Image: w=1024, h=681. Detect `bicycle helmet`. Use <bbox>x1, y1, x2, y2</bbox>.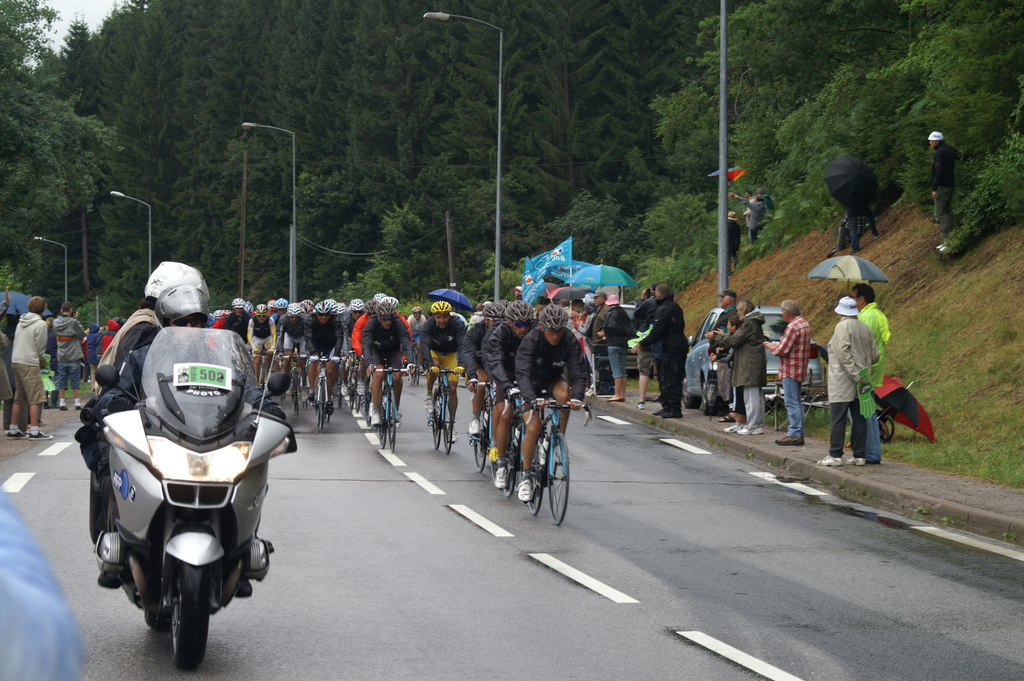
<bbox>316, 302, 329, 311</bbox>.
